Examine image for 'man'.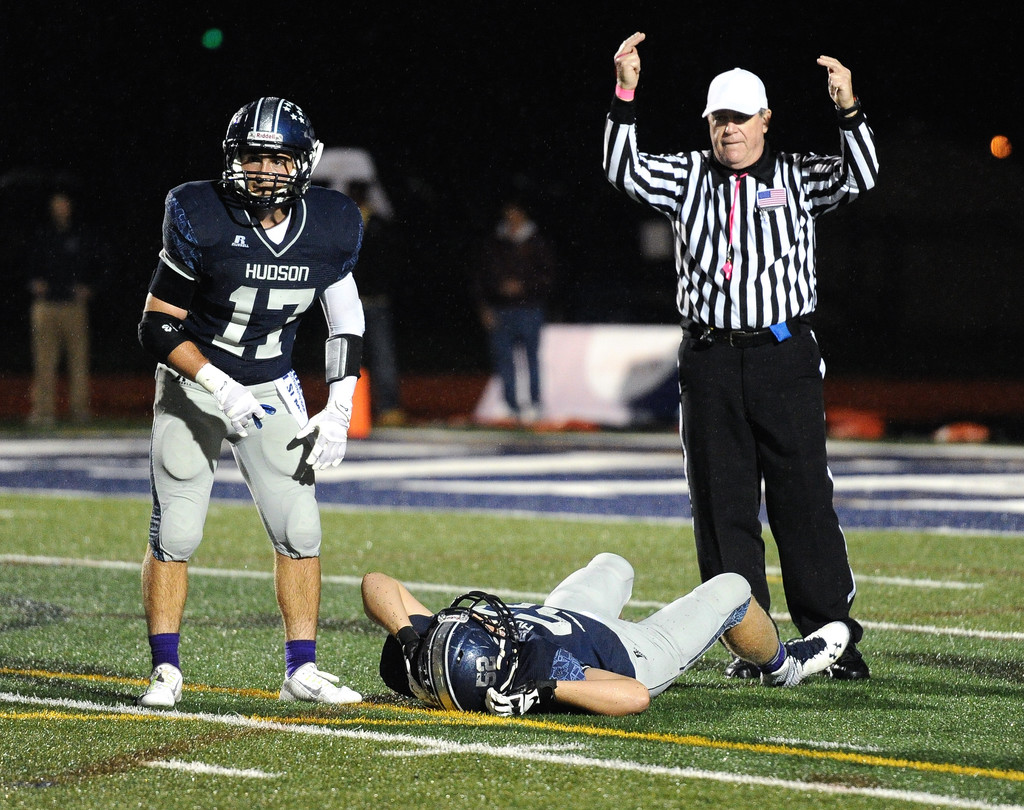
Examination result: crop(25, 191, 106, 425).
